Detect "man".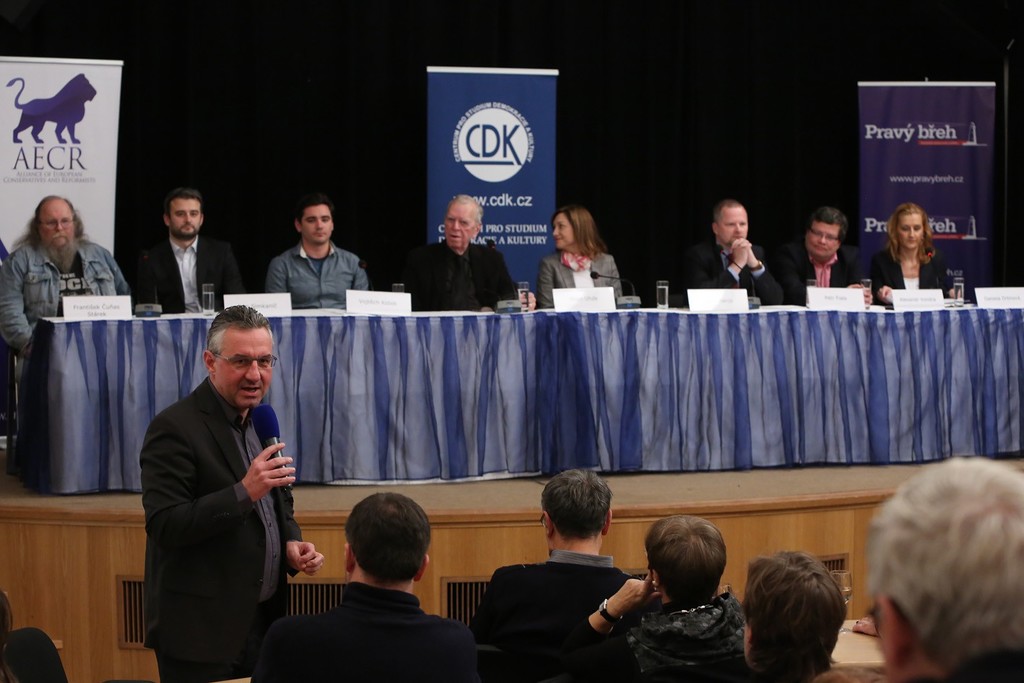
Detected at box(405, 194, 513, 311).
